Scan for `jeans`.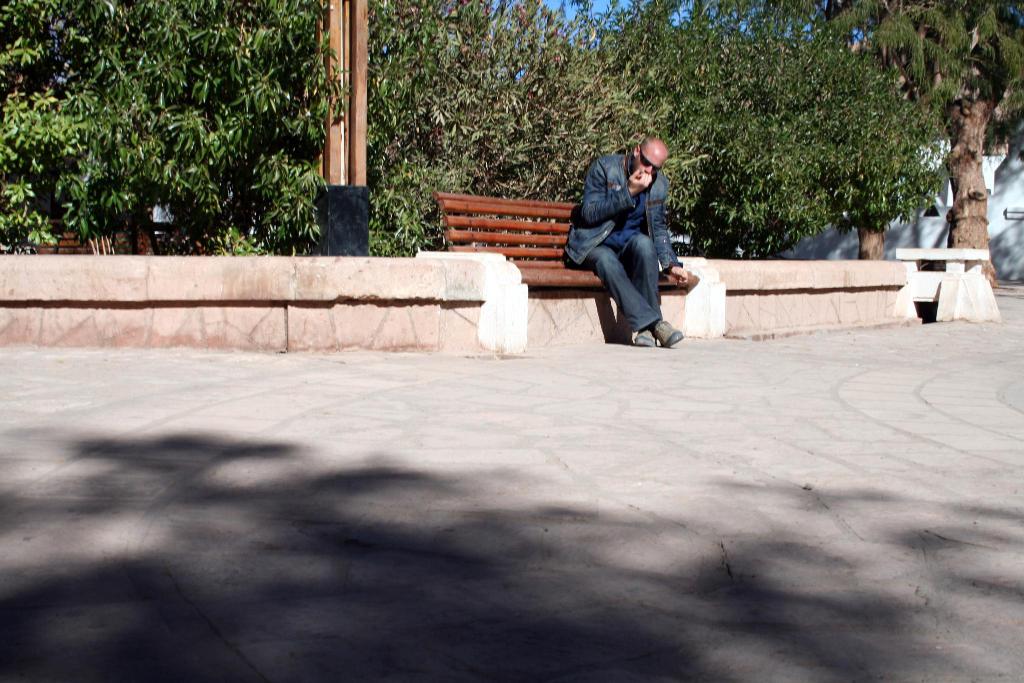
Scan result: [579, 231, 660, 334].
